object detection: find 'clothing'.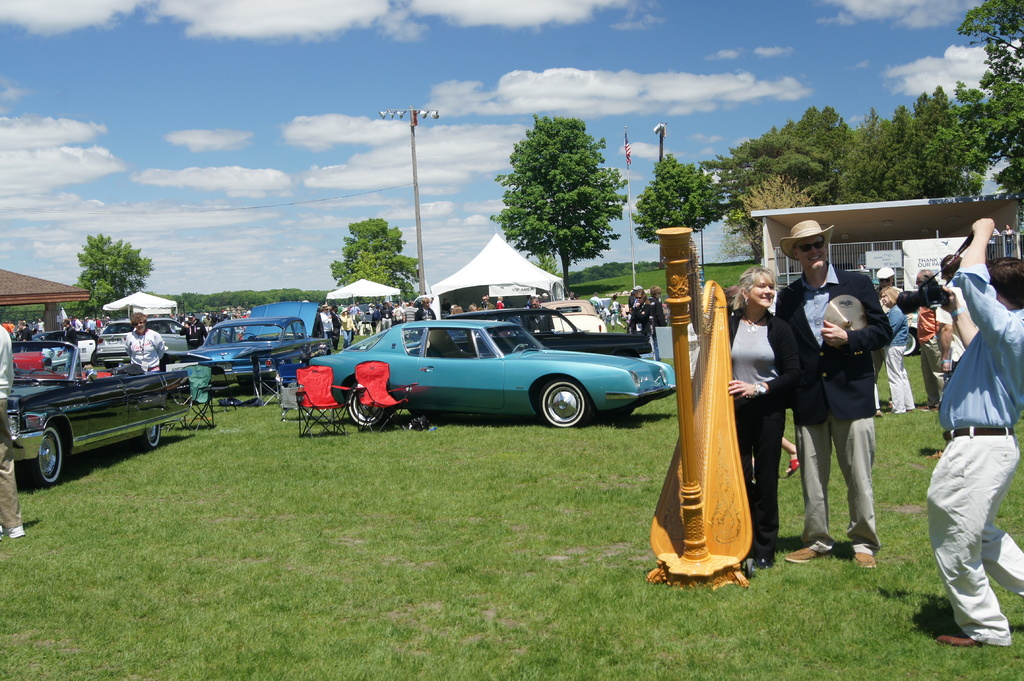
locate(937, 285, 977, 367).
